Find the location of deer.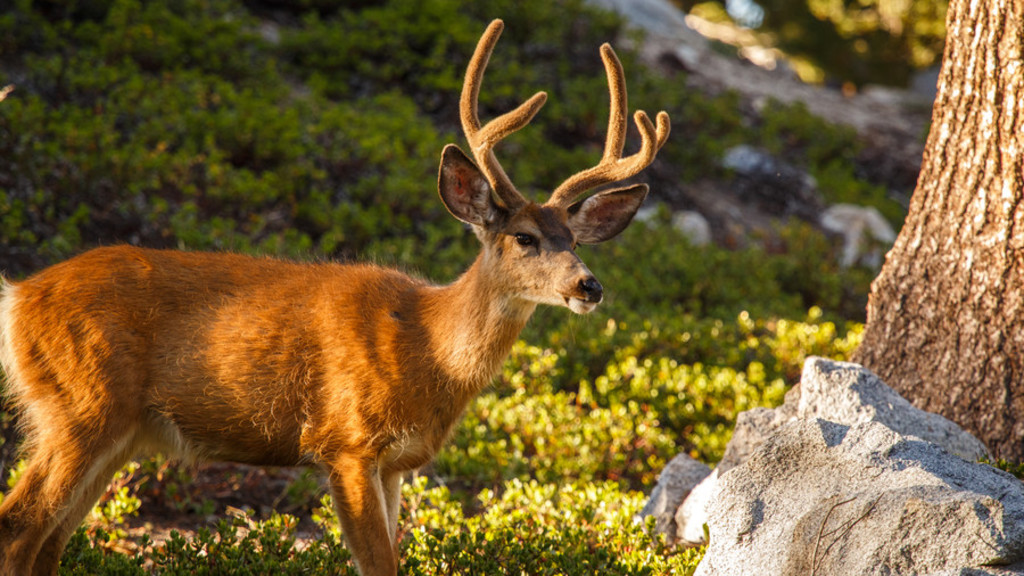
Location: (2, 18, 672, 575).
